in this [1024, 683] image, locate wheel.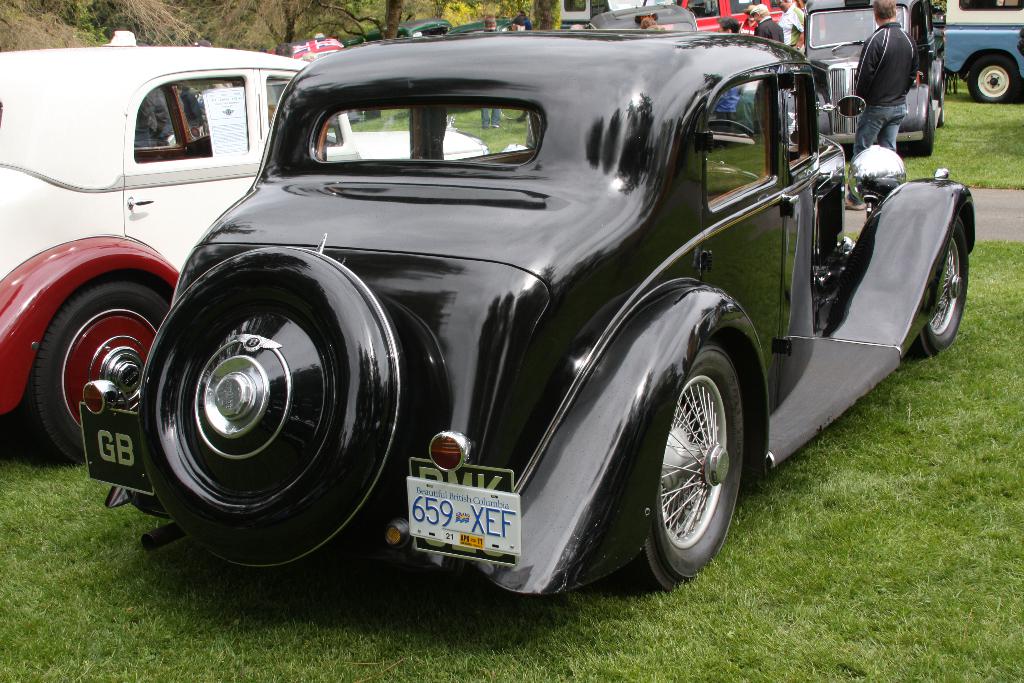
Bounding box: 598, 342, 748, 605.
